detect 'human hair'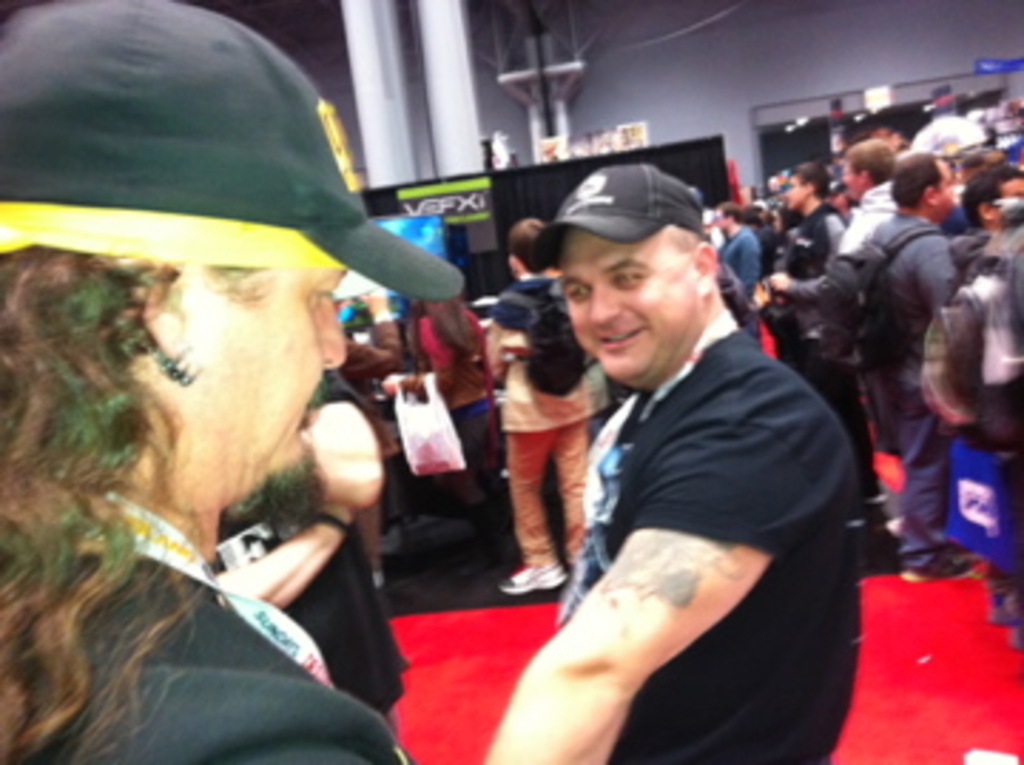
<region>720, 196, 742, 225</region>
